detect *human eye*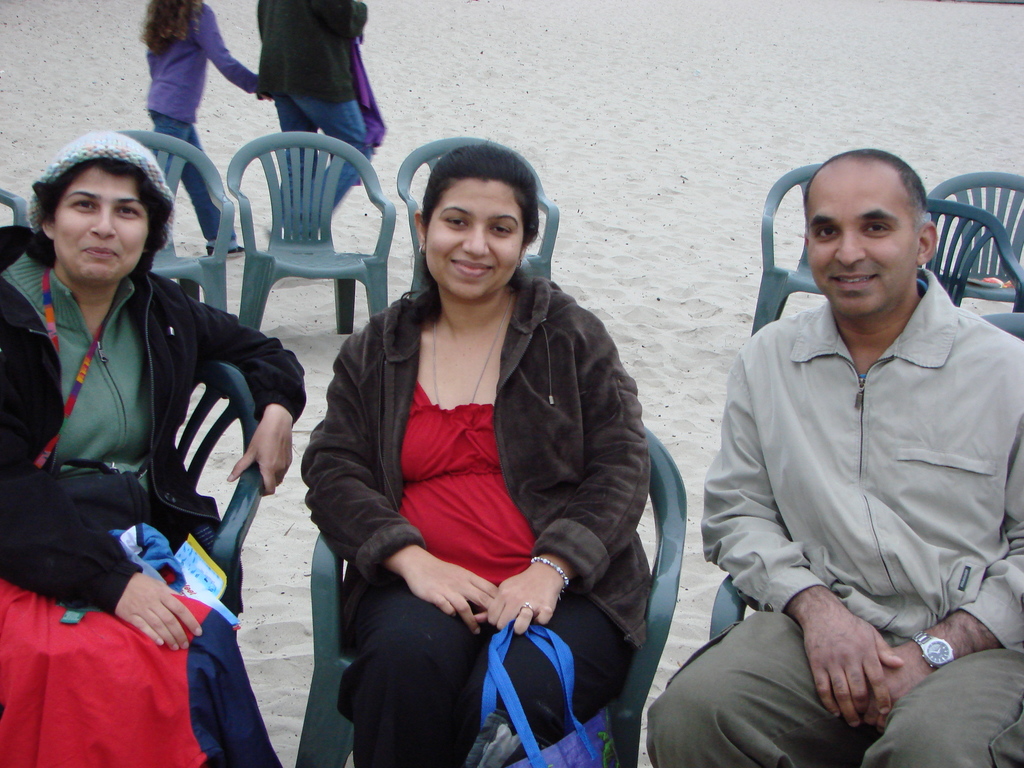
(left=442, top=209, right=469, bottom=230)
